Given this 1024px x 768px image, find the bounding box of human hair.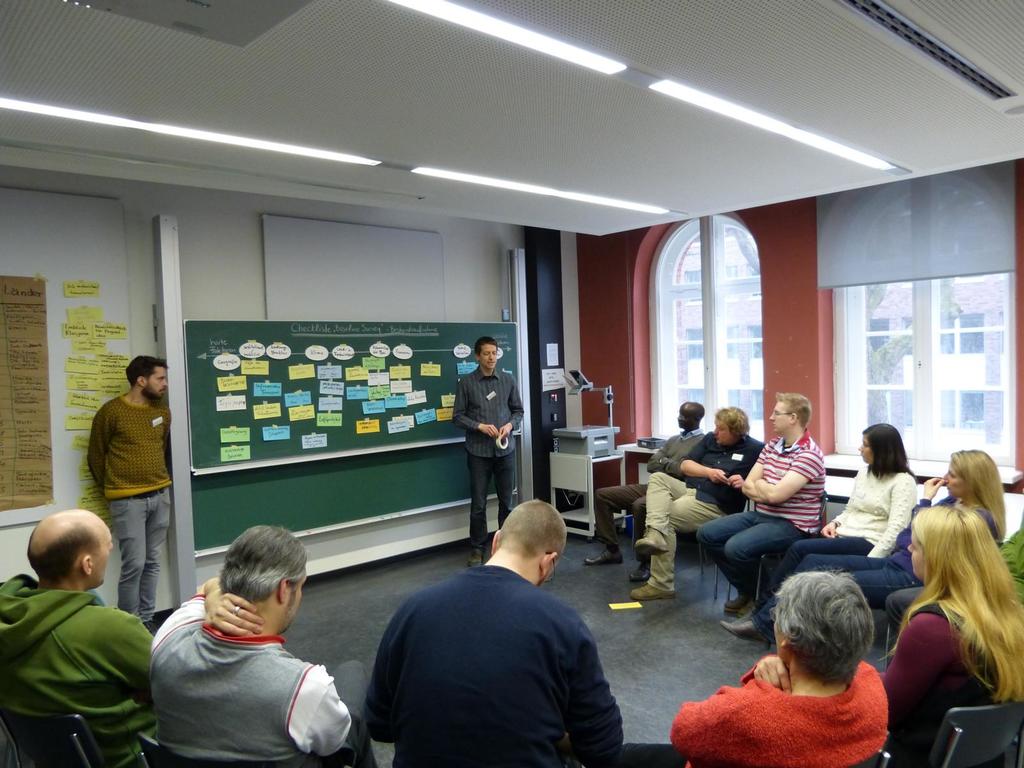
BBox(500, 500, 568, 563).
